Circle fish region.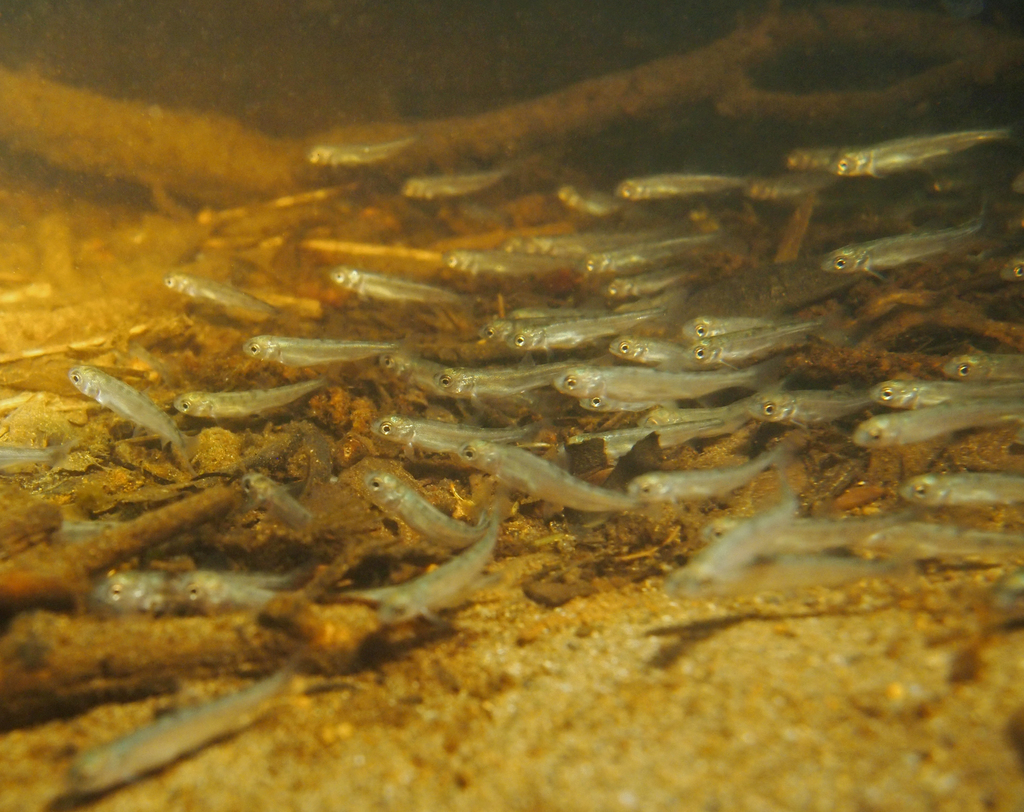
Region: x1=613, y1=174, x2=748, y2=207.
